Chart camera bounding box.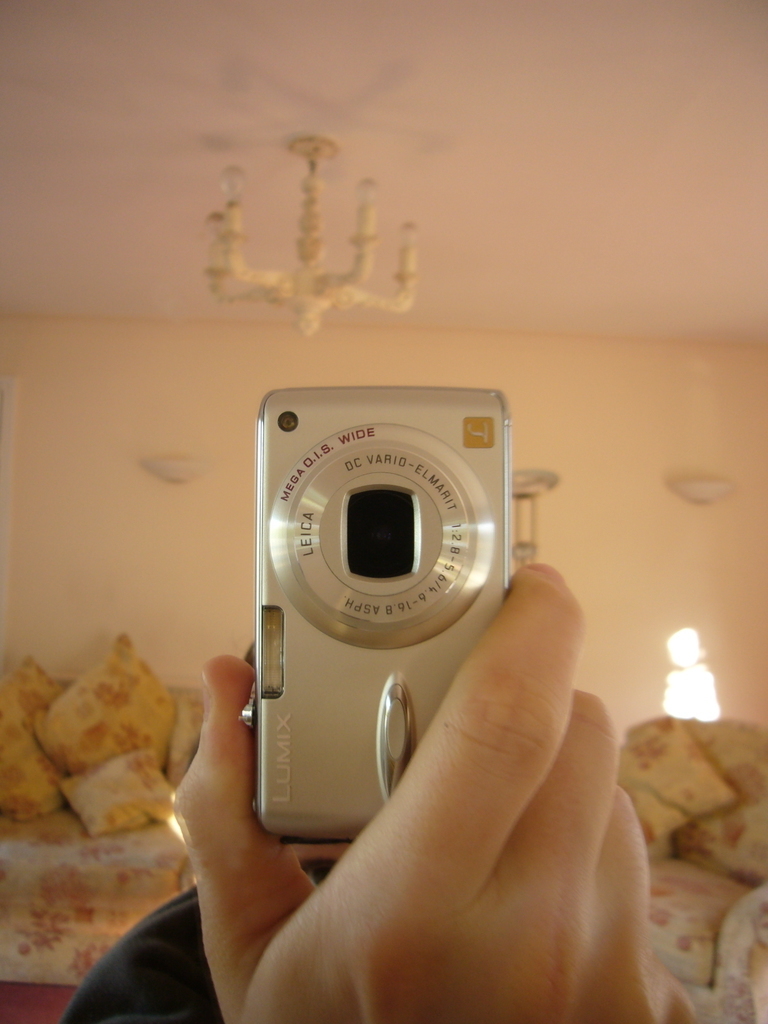
Charted: box=[239, 378, 555, 846].
